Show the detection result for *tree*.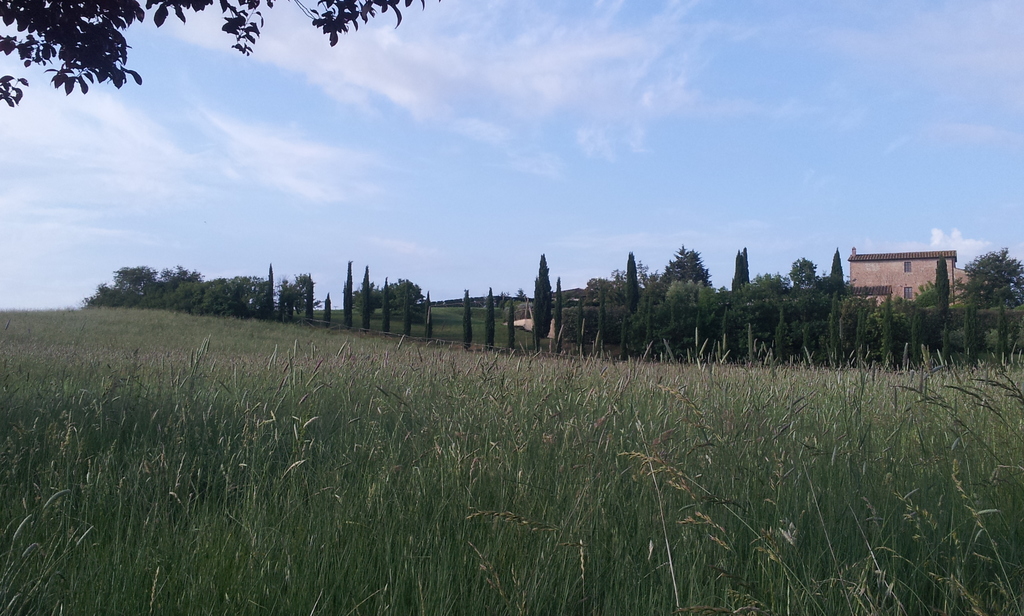
177/280/209/313.
